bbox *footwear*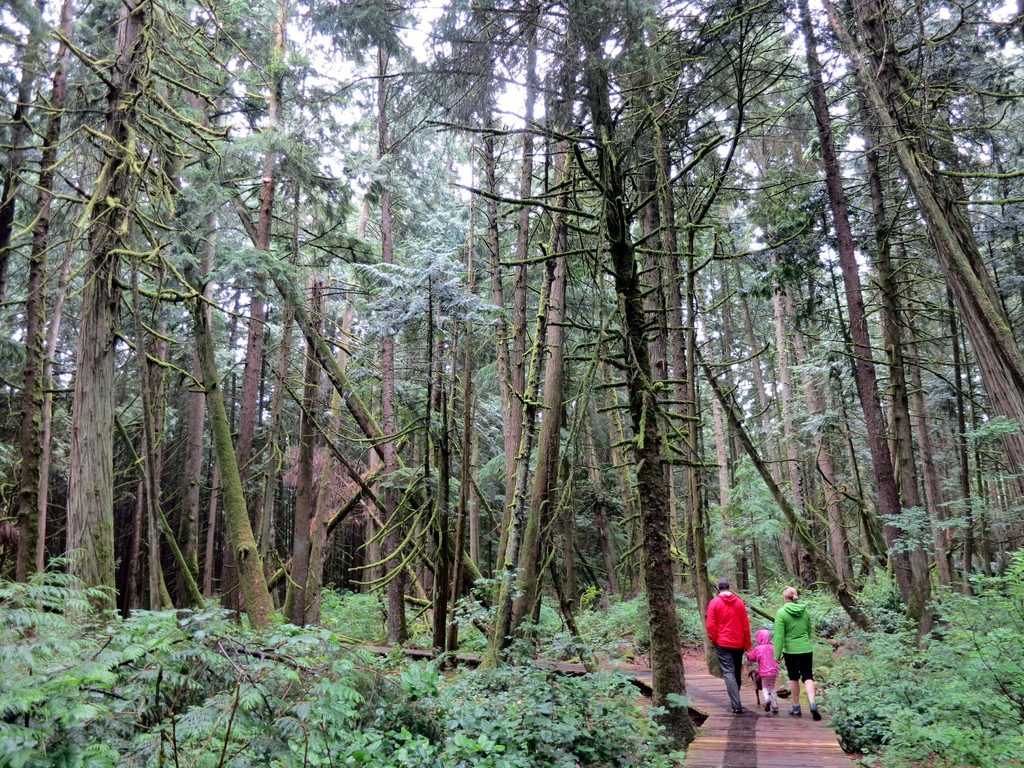
<bbox>812, 702, 823, 728</bbox>
